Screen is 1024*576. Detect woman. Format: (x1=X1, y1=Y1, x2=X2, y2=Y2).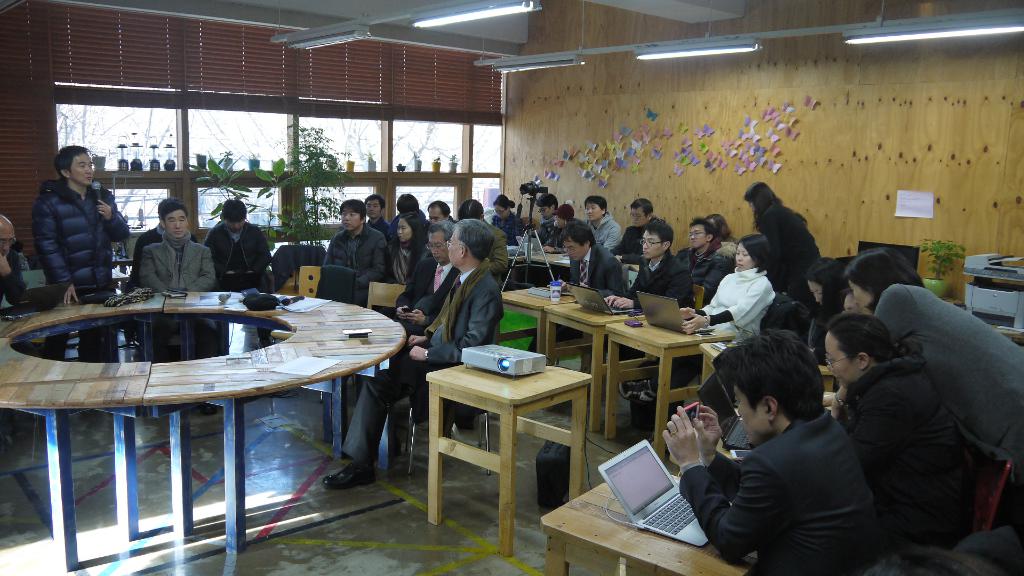
(x1=486, y1=194, x2=527, y2=253).
